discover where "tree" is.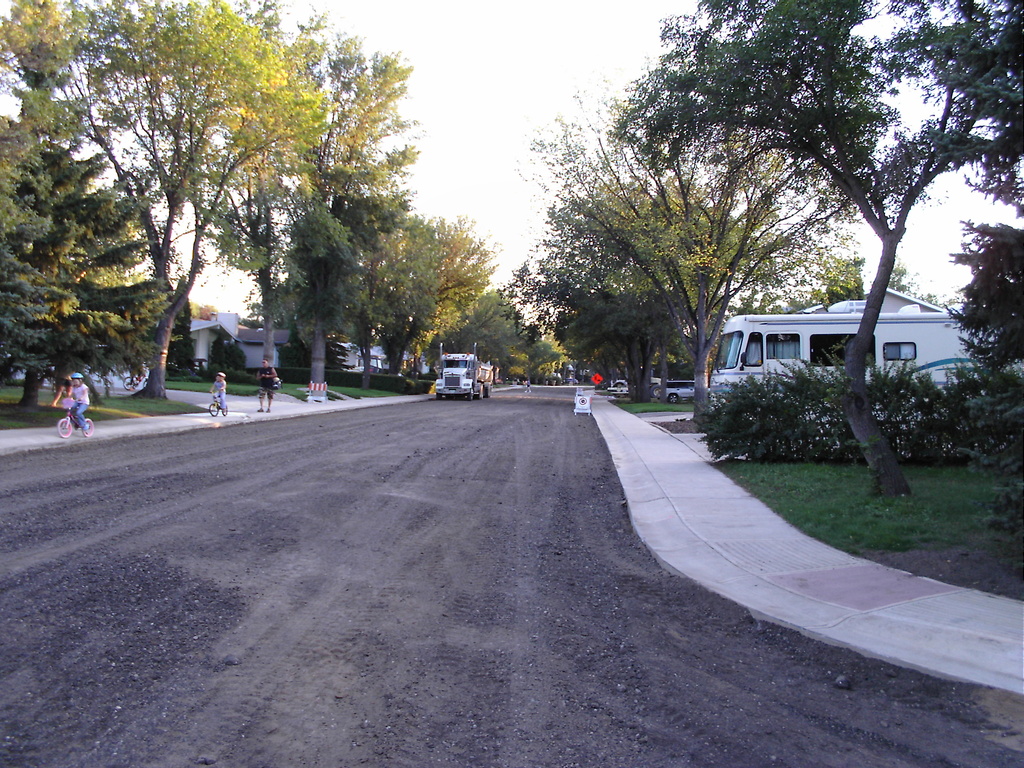
Discovered at 541, 168, 780, 402.
